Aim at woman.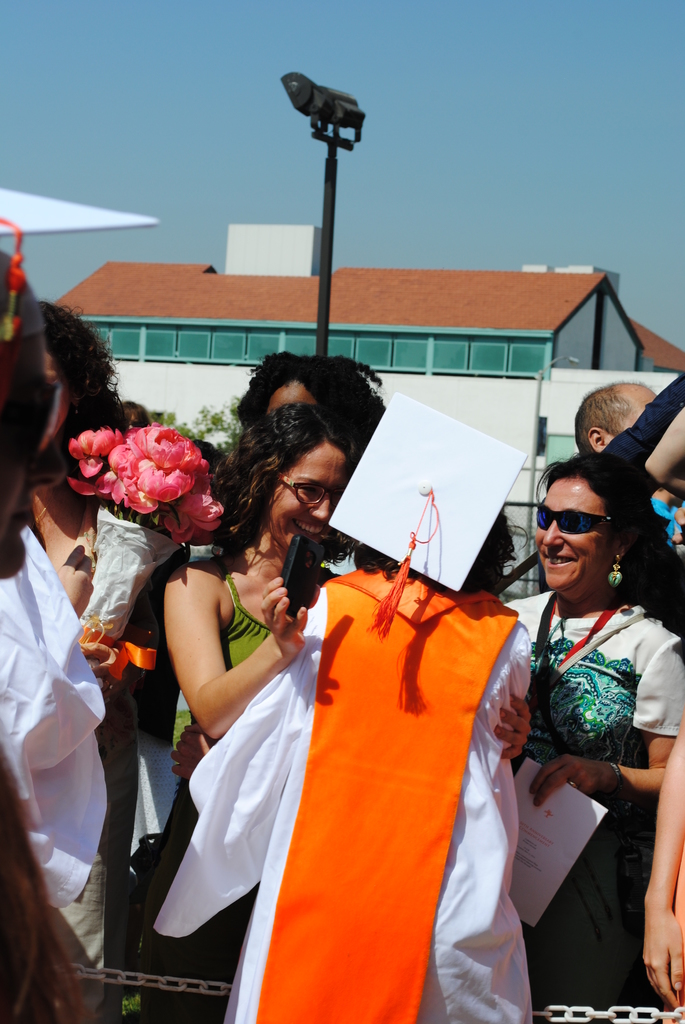
Aimed at l=178, t=486, r=536, b=1023.
